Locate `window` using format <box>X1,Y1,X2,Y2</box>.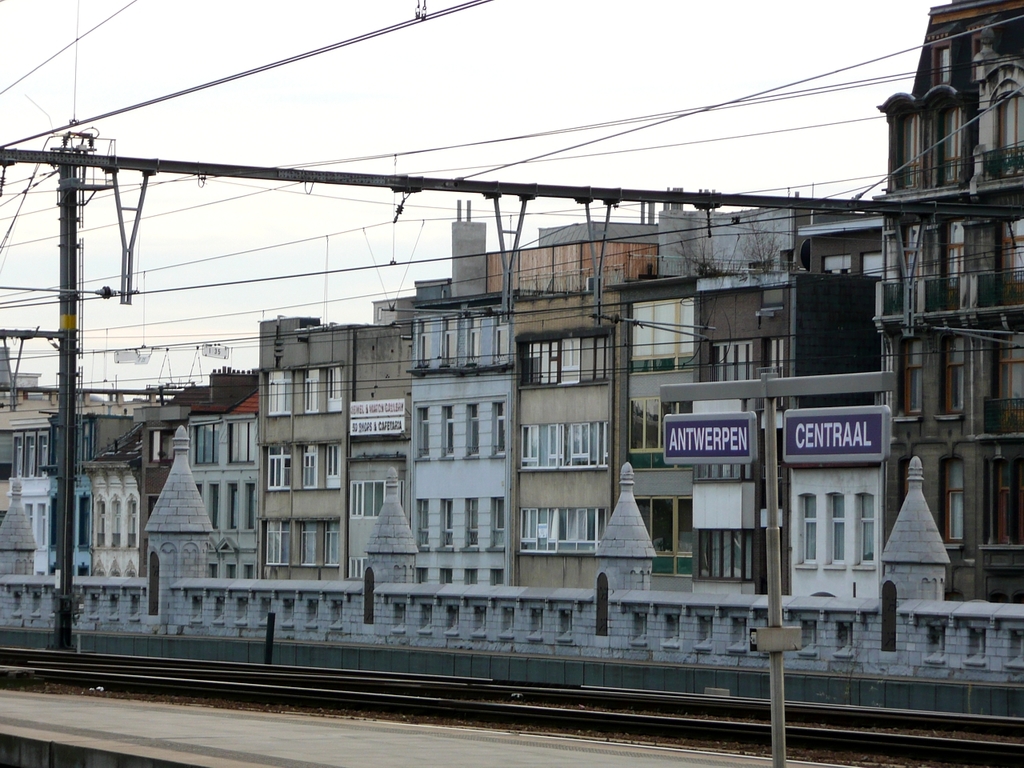
<box>411,302,507,374</box>.
